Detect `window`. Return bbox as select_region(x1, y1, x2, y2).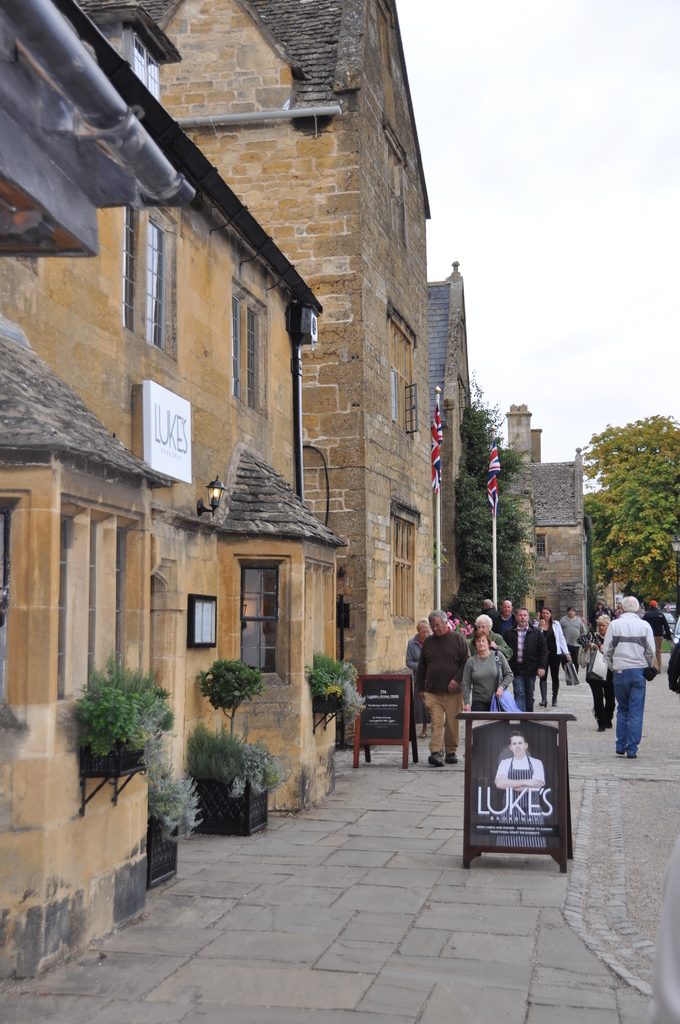
select_region(385, 522, 414, 606).
